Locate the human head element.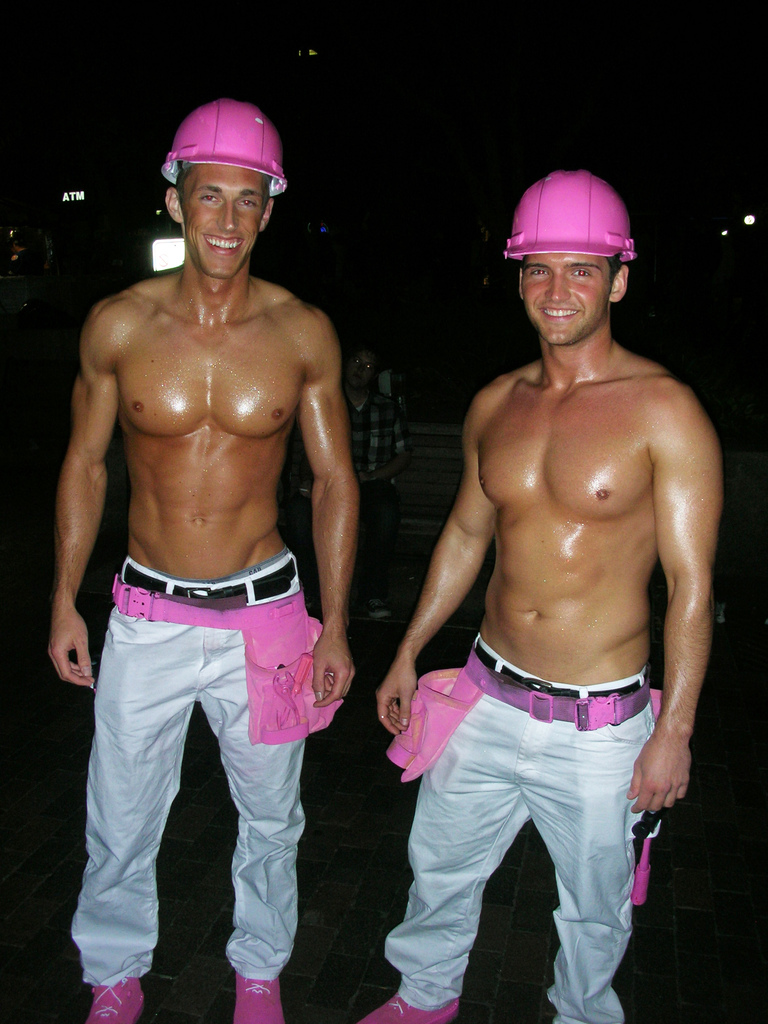
Element bbox: bbox(498, 163, 647, 349).
